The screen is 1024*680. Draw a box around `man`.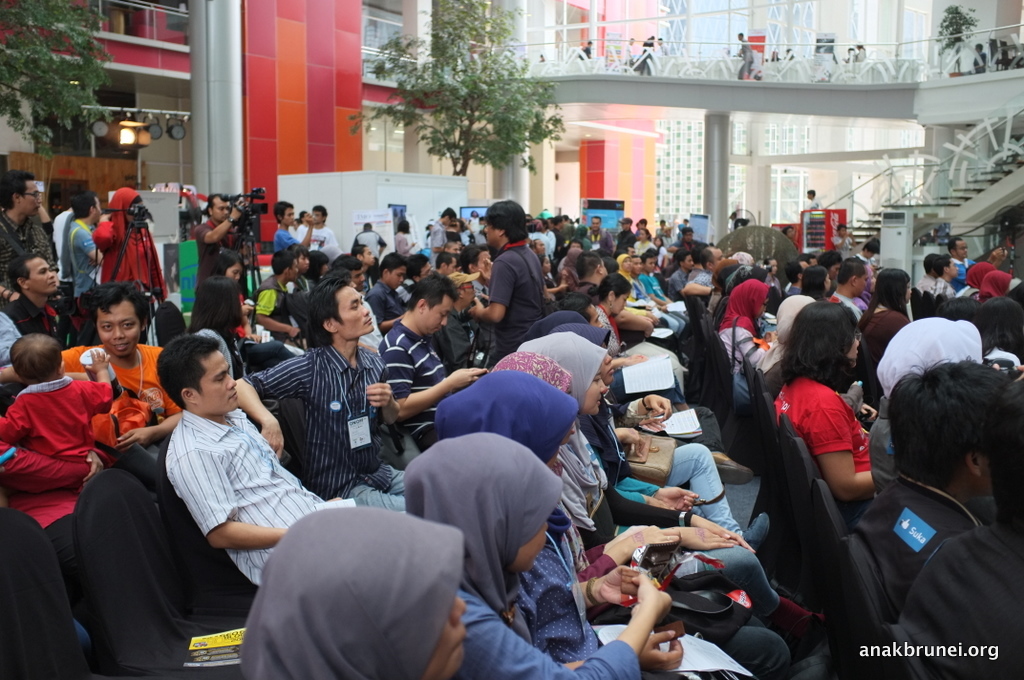
<bbox>737, 31, 760, 79</bbox>.
